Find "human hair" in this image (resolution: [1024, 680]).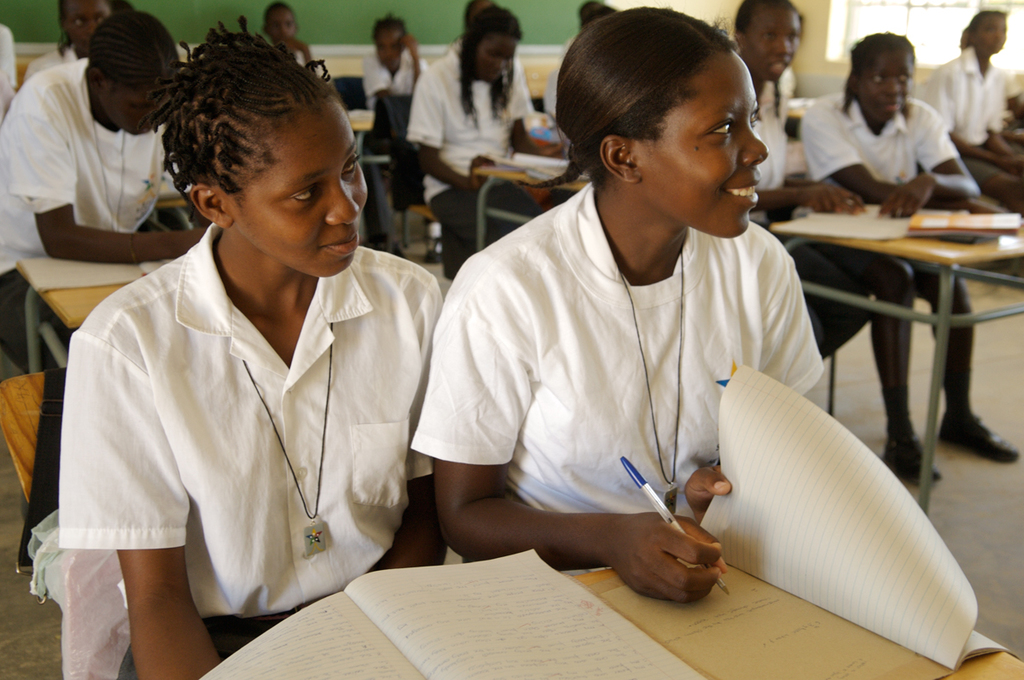
crop(732, 0, 800, 38).
